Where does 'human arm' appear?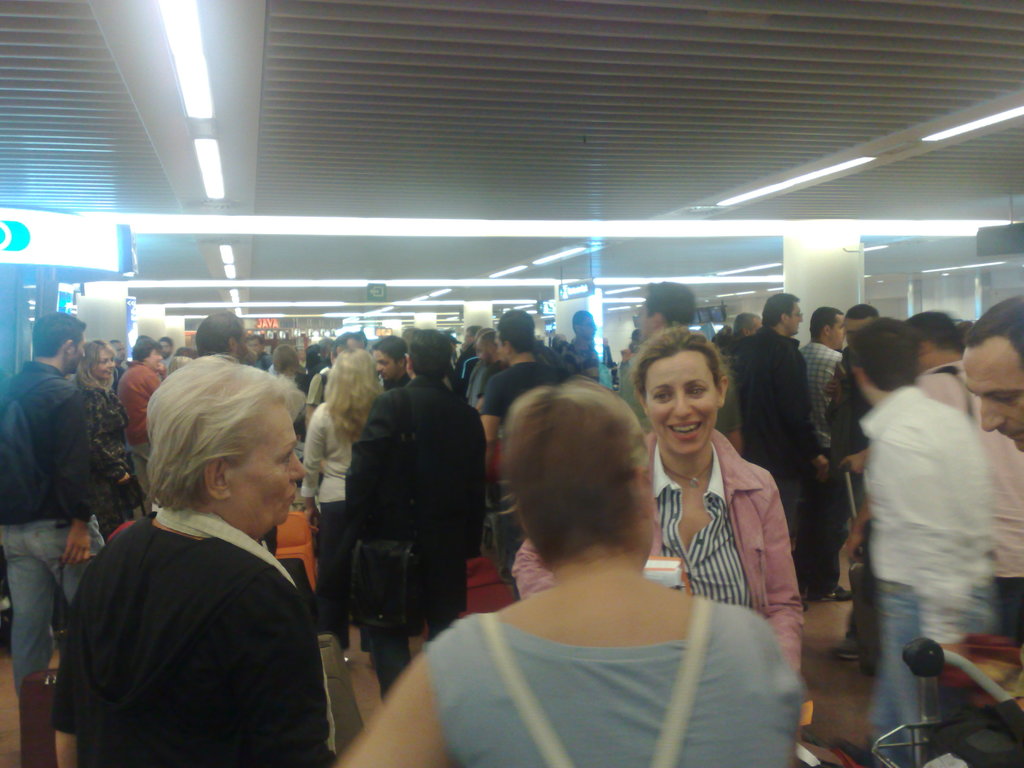
Appears at 826/360/843/404.
